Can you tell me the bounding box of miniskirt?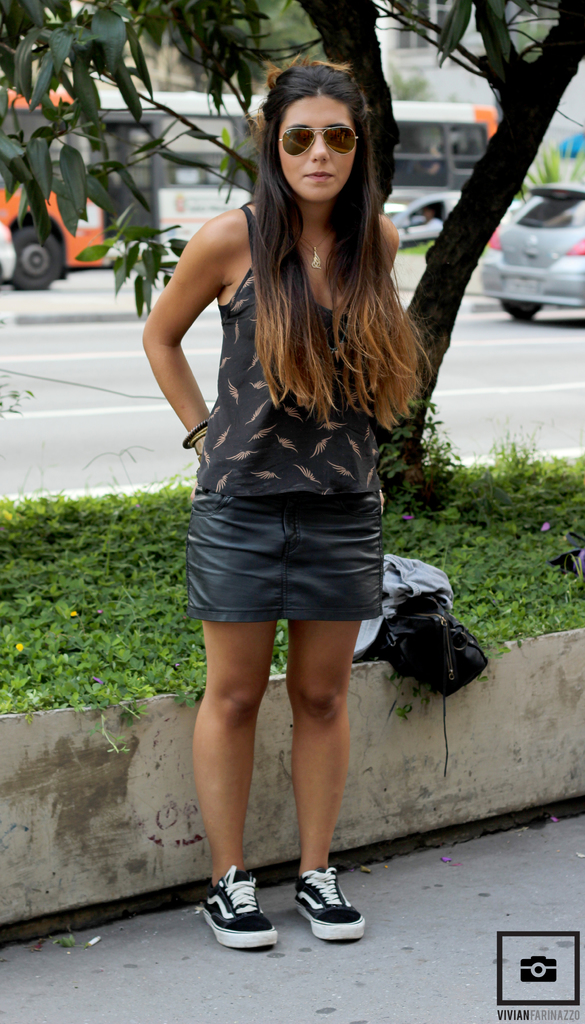
pyautogui.locateOnScreen(184, 492, 386, 620).
